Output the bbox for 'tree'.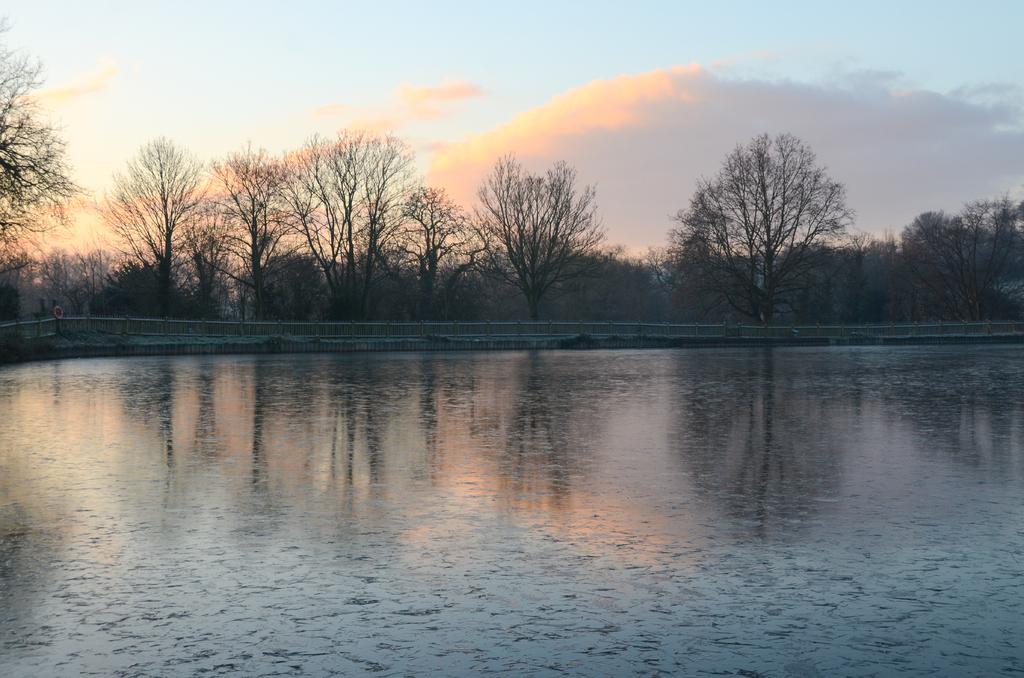
{"x1": 372, "y1": 174, "x2": 485, "y2": 318}.
